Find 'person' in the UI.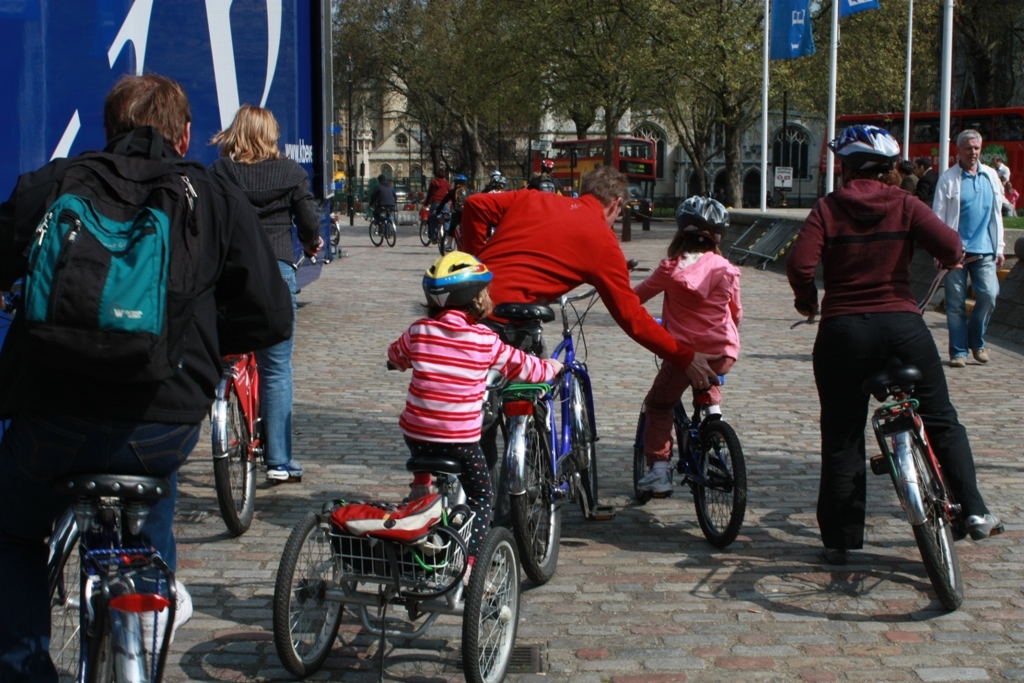
UI element at 1/75/292/682.
